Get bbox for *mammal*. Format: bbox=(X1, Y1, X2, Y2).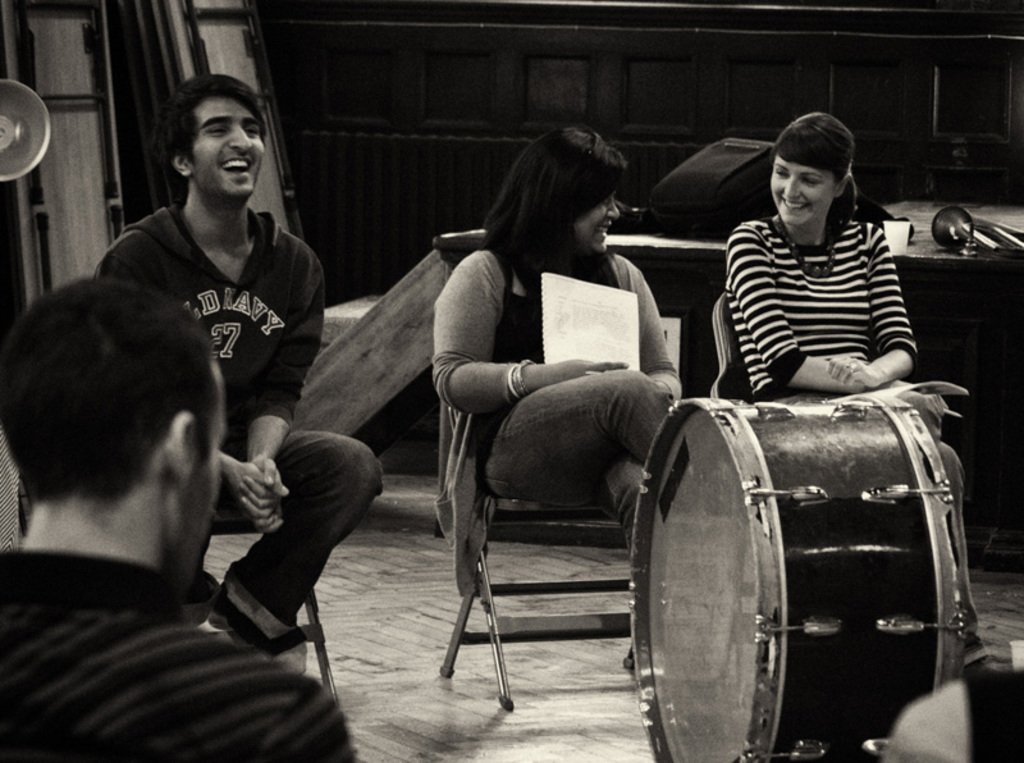
bbox=(422, 124, 696, 600).
